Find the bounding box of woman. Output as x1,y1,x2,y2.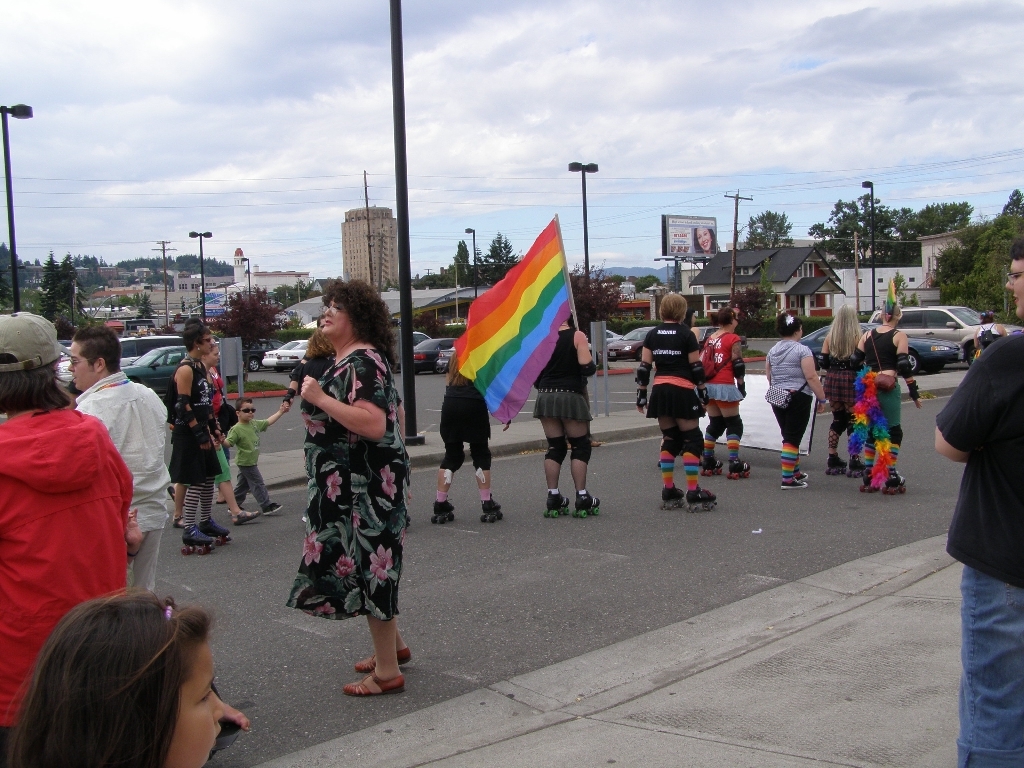
162,319,235,547.
